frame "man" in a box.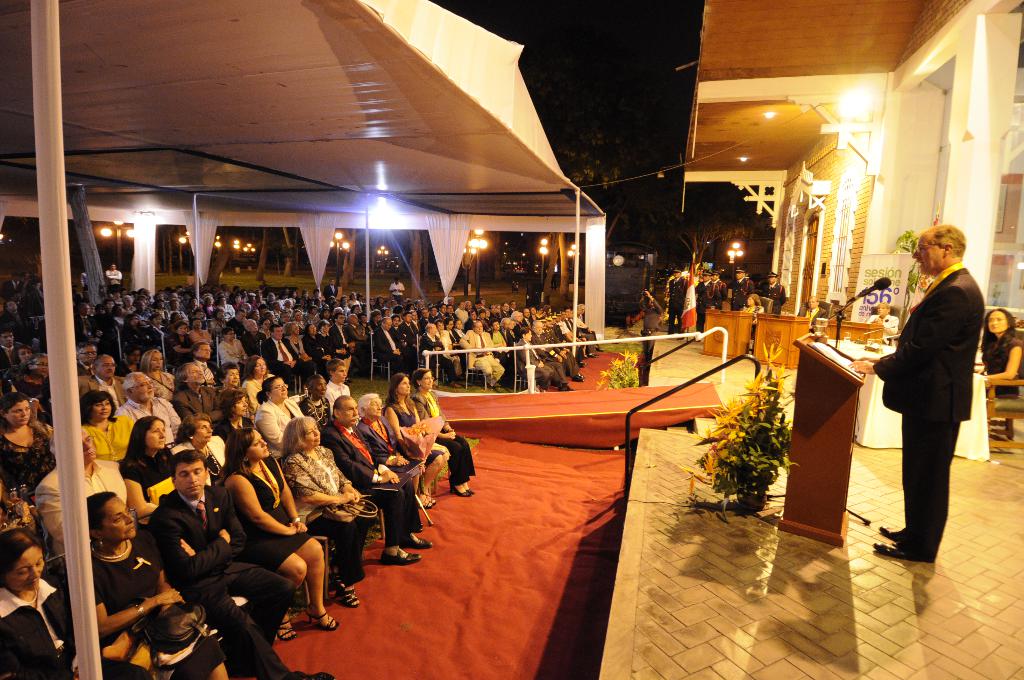
locate(319, 393, 435, 565).
